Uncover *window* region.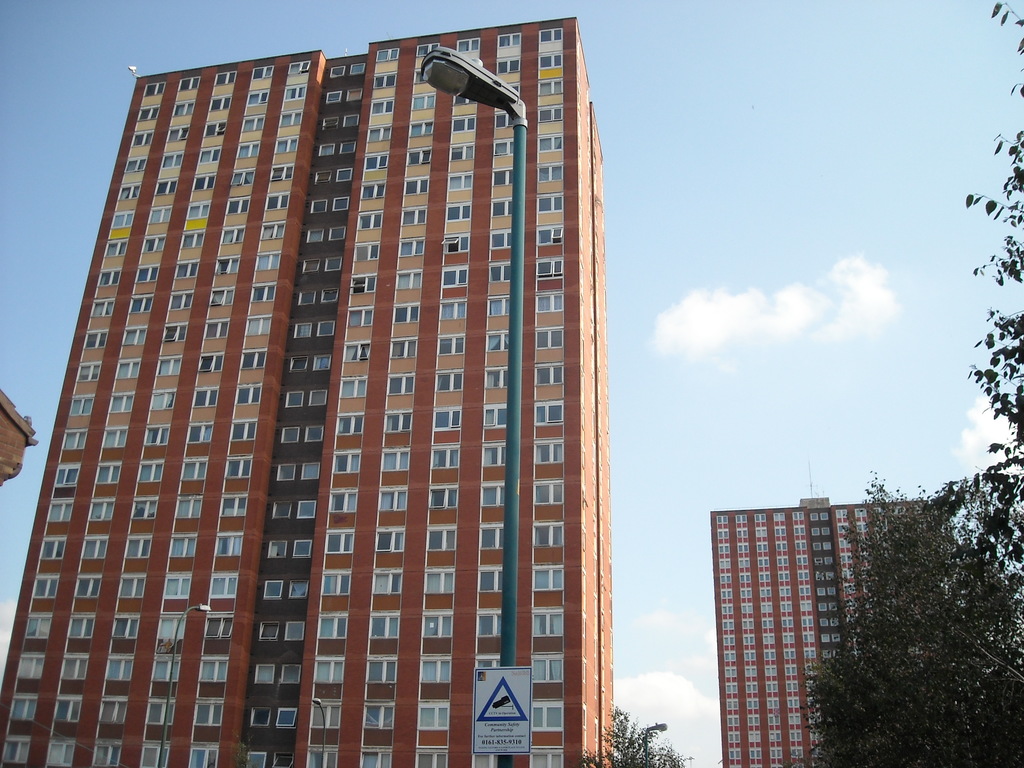
Uncovered: (x1=234, y1=170, x2=258, y2=184).
